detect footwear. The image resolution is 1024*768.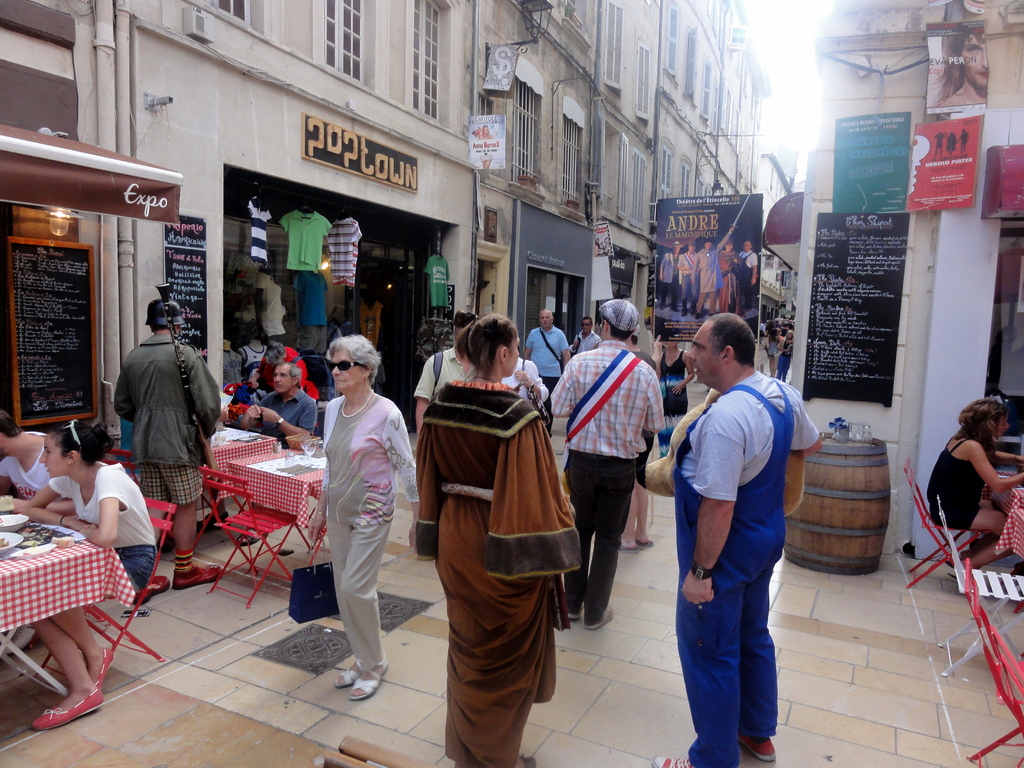
bbox=(652, 753, 694, 767).
